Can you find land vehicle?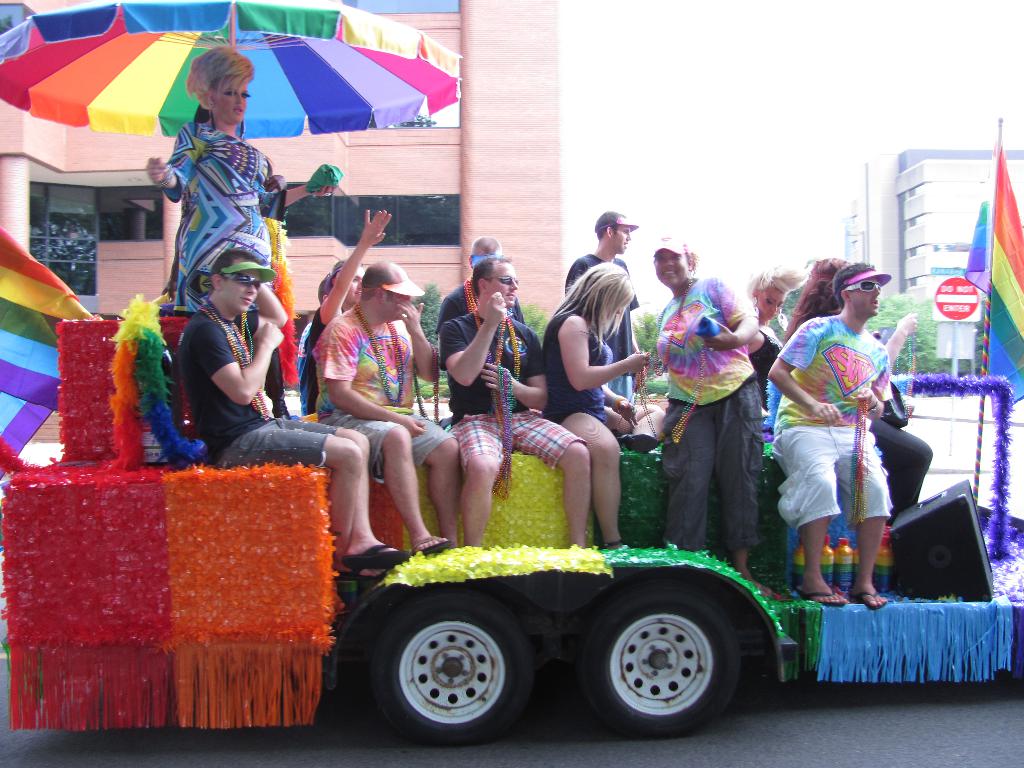
Yes, bounding box: pyautogui.locateOnScreen(0, 273, 986, 724).
